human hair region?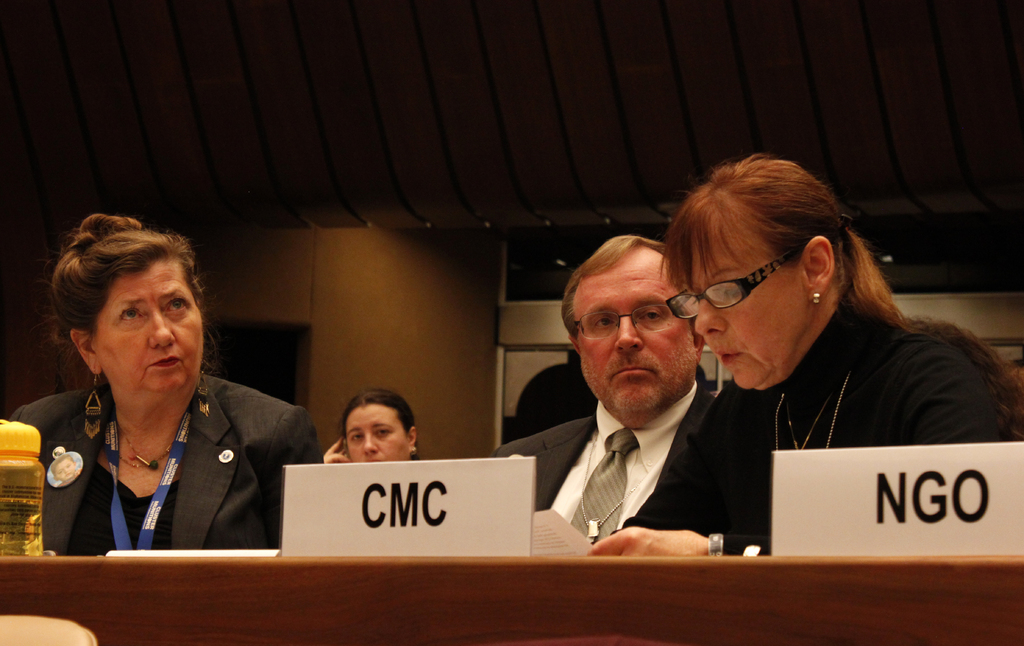
x1=47 y1=209 x2=205 y2=353
